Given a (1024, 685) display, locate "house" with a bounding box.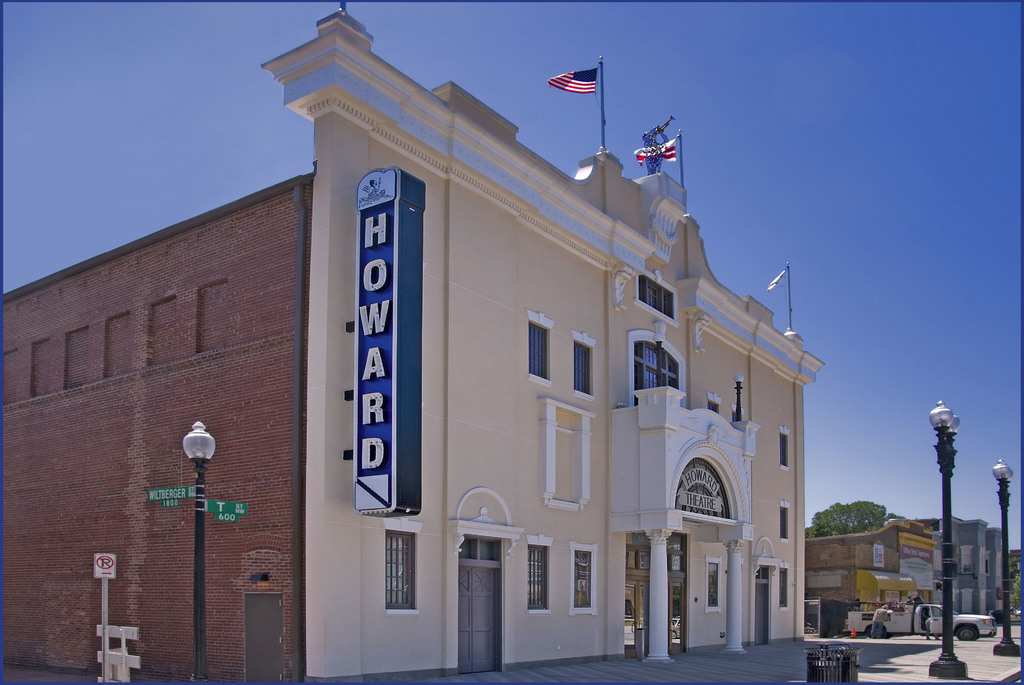
Located: 936, 515, 1004, 613.
